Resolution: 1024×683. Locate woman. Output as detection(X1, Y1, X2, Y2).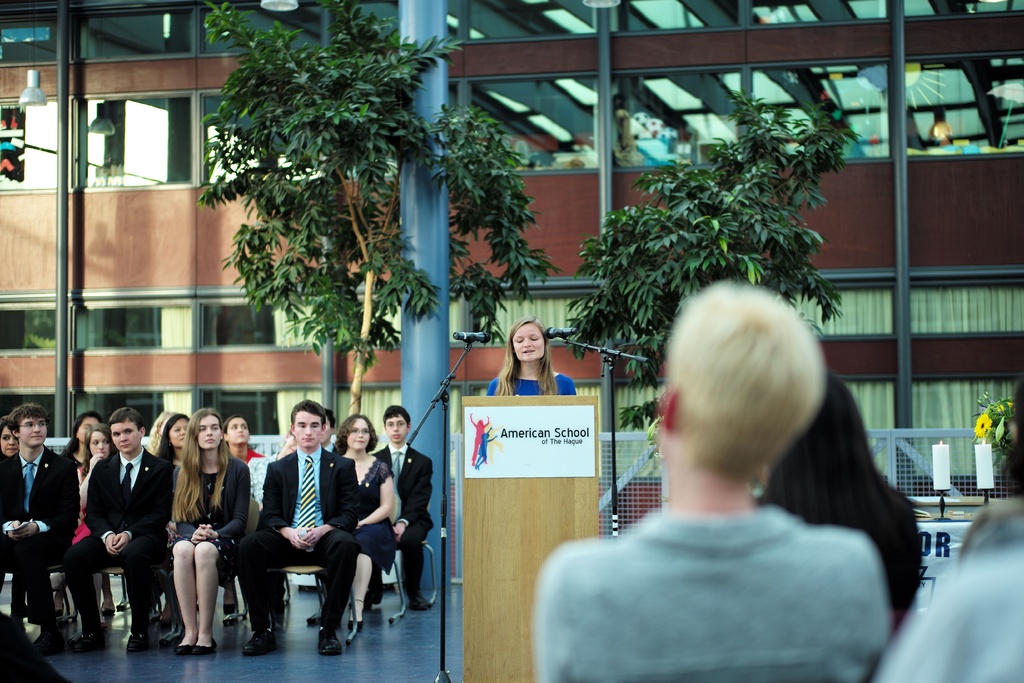
detection(223, 415, 269, 466).
